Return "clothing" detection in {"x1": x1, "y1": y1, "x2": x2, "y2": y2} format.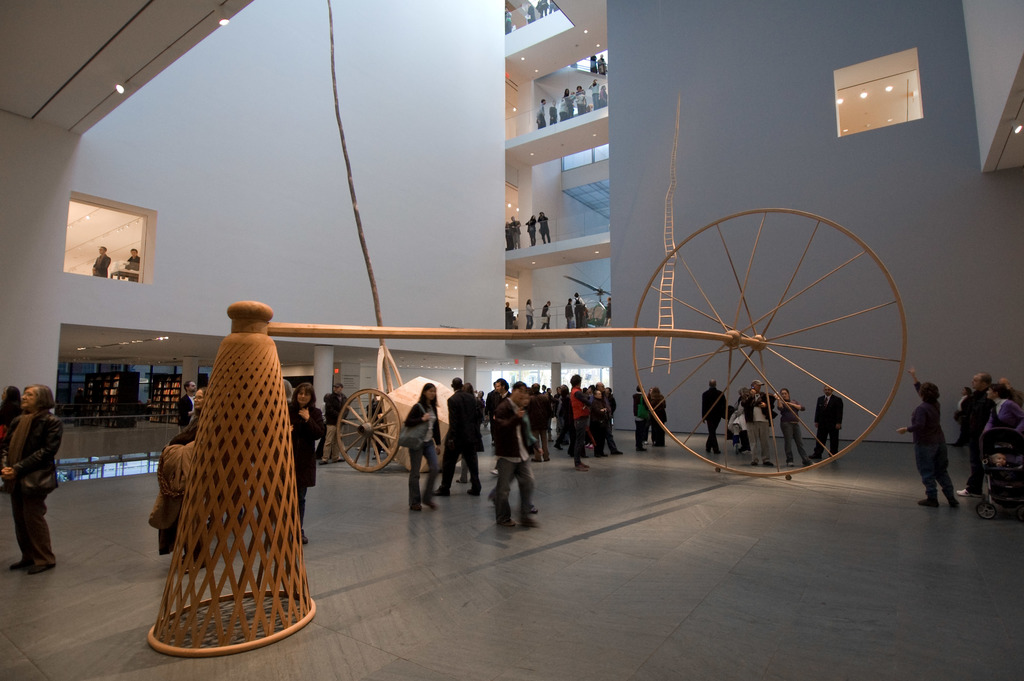
{"x1": 288, "y1": 402, "x2": 325, "y2": 524}.
